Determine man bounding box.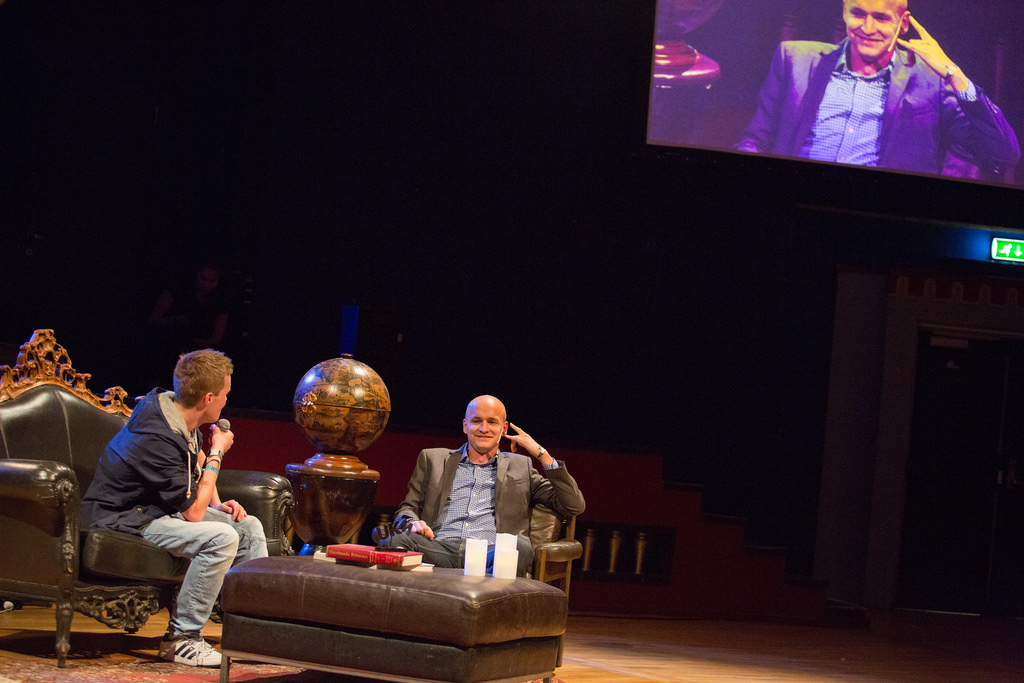
Determined: crop(375, 396, 589, 564).
